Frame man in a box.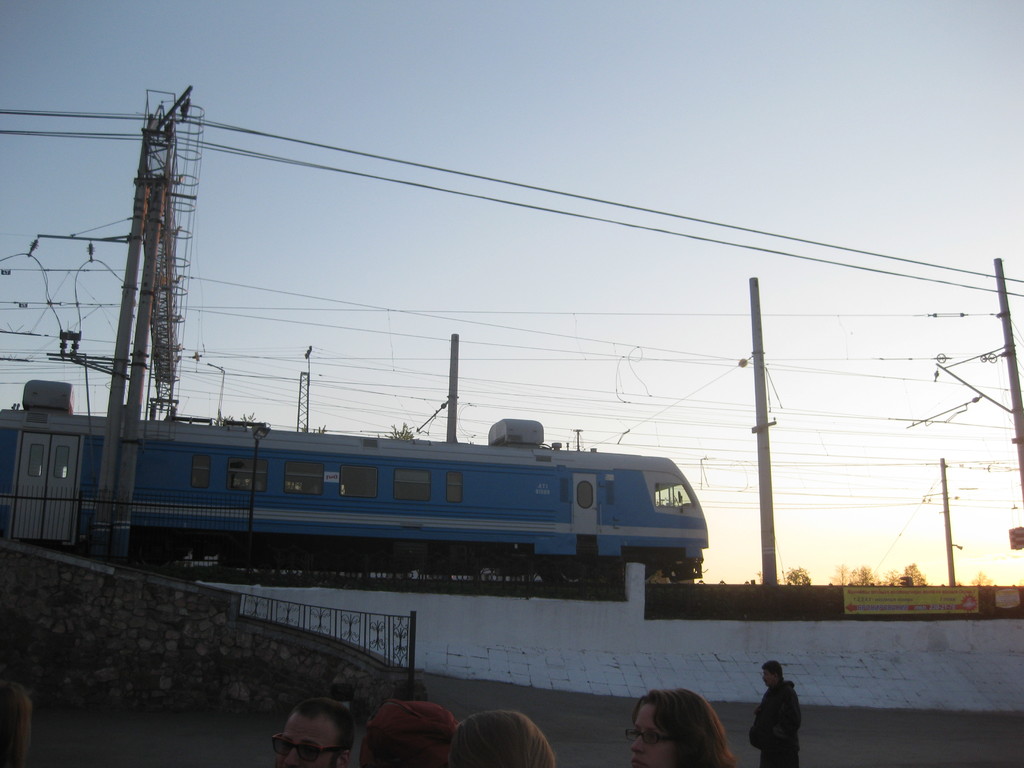
left=276, top=698, right=355, bottom=767.
